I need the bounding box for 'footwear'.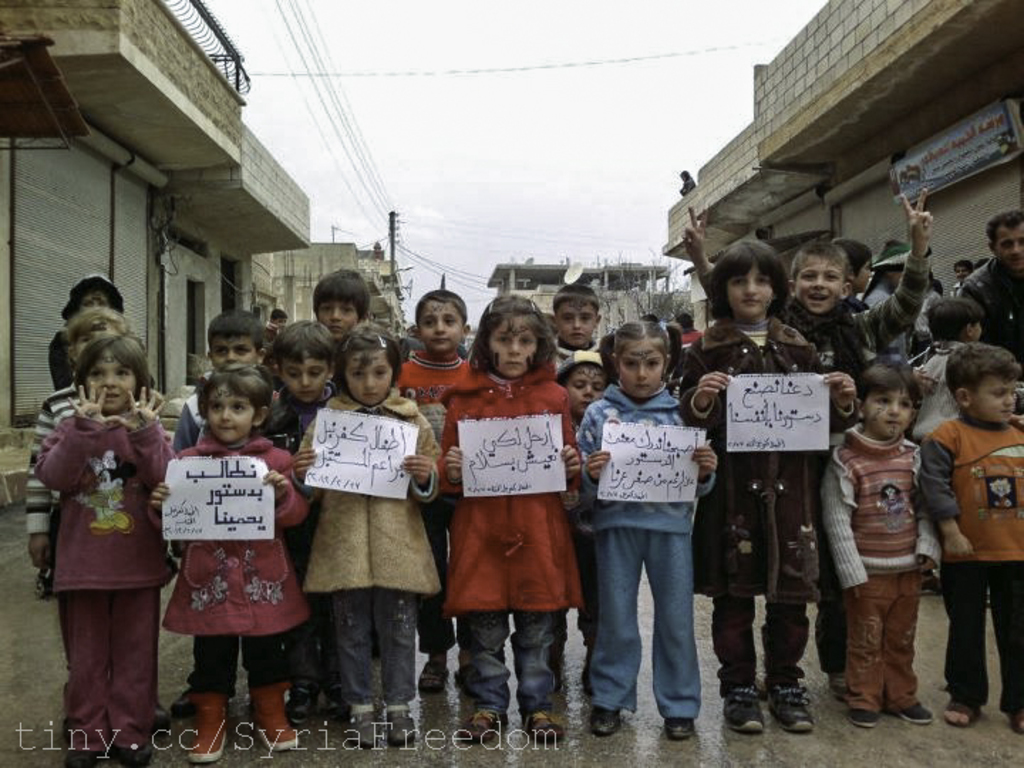
Here it is: crop(587, 703, 624, 735).
